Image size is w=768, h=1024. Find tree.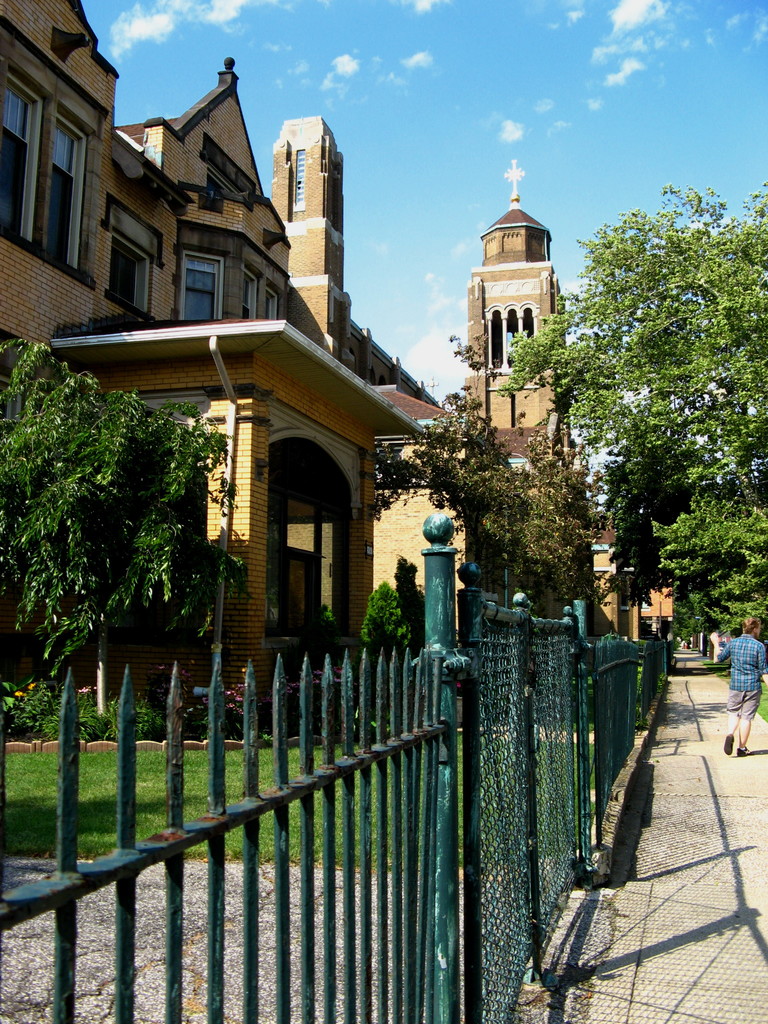
l=10, t=308, r=246, b=717.
